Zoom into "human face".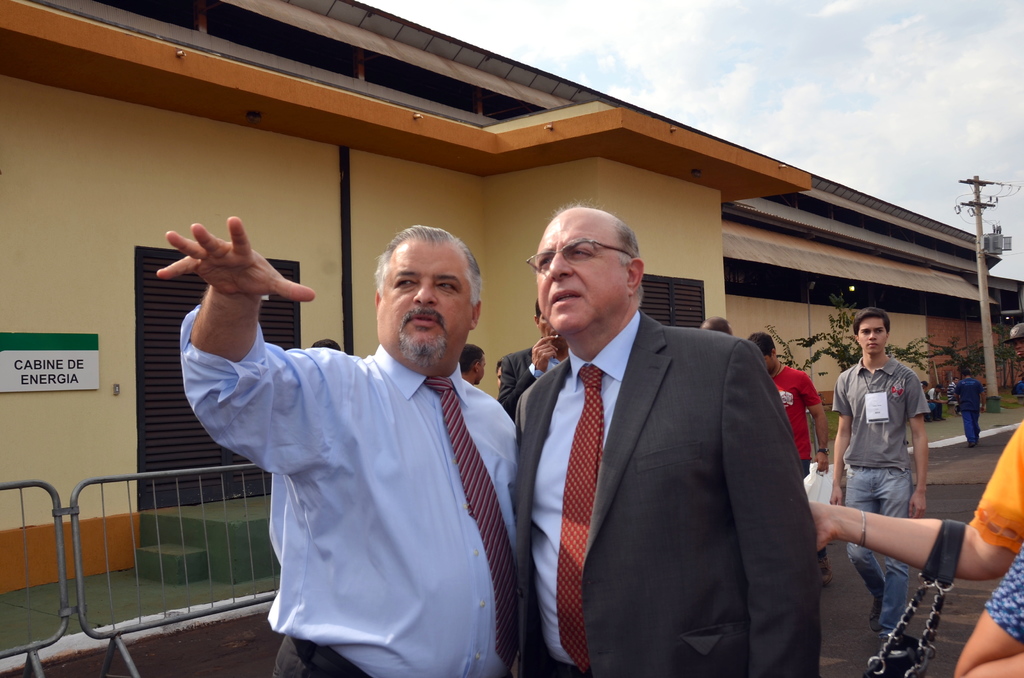
Zoom target: [531, 207, 627, 339].
